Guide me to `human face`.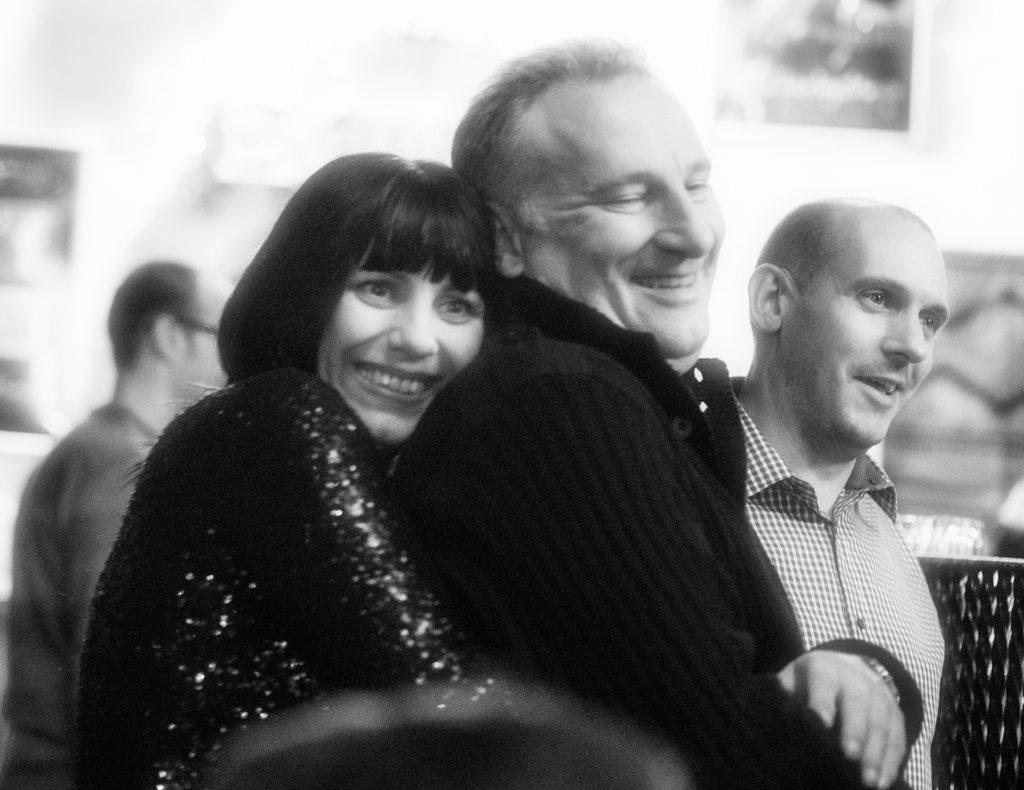
Guidance: 312:269:488:447.
